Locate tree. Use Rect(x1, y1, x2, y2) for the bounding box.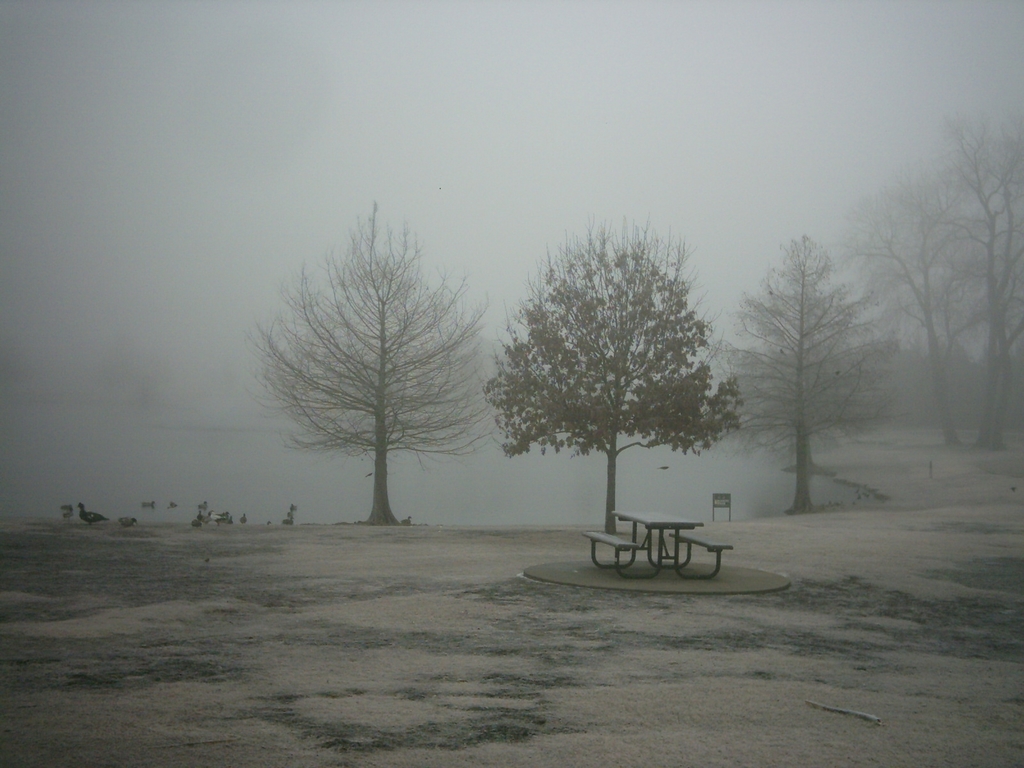
Rect(239, 199, 485, 528).
